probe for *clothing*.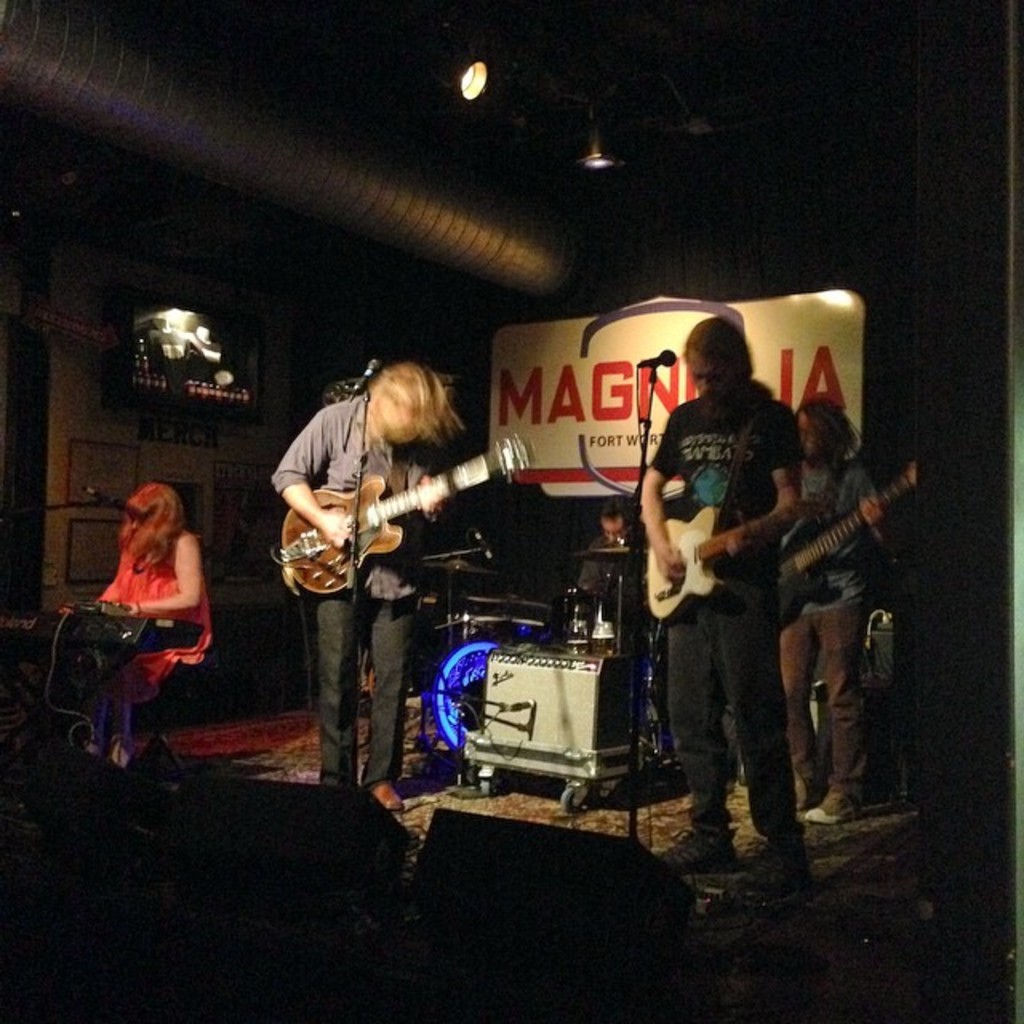
Probe result: (left=275, top=392, right=424, bottom=779).
